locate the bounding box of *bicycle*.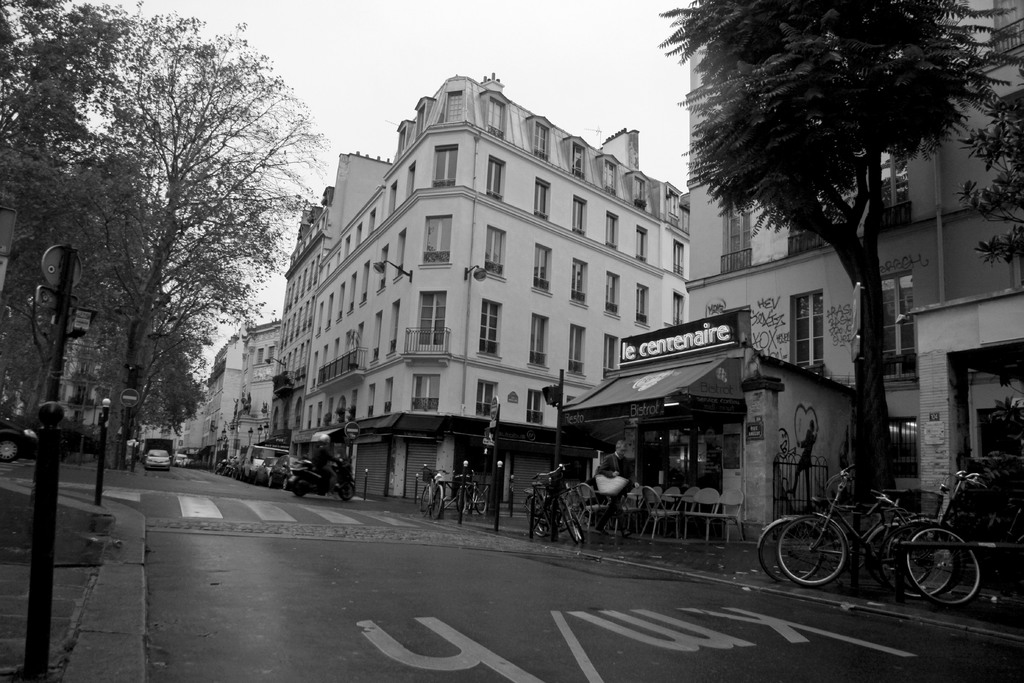
Bounding box: (x1=420, y1=463, x2=447, y2=521).
